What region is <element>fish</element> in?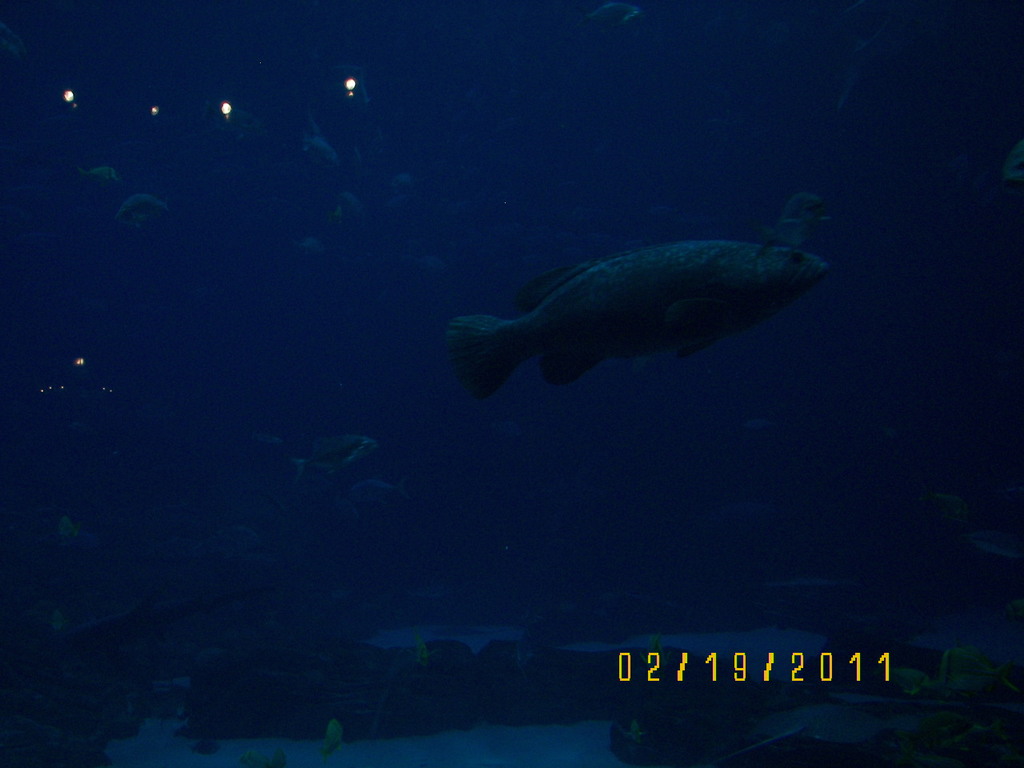
[left=318, top=718, right=342, bottom=754].
